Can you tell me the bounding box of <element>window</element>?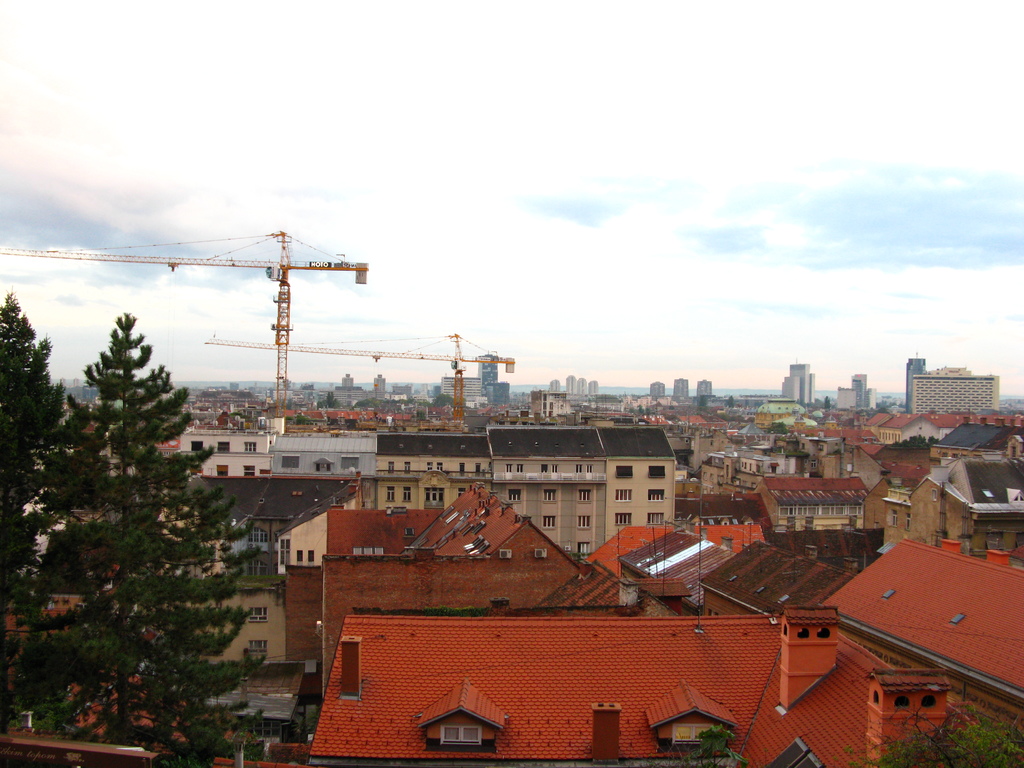
bbox(616, 512, 634, 527).
